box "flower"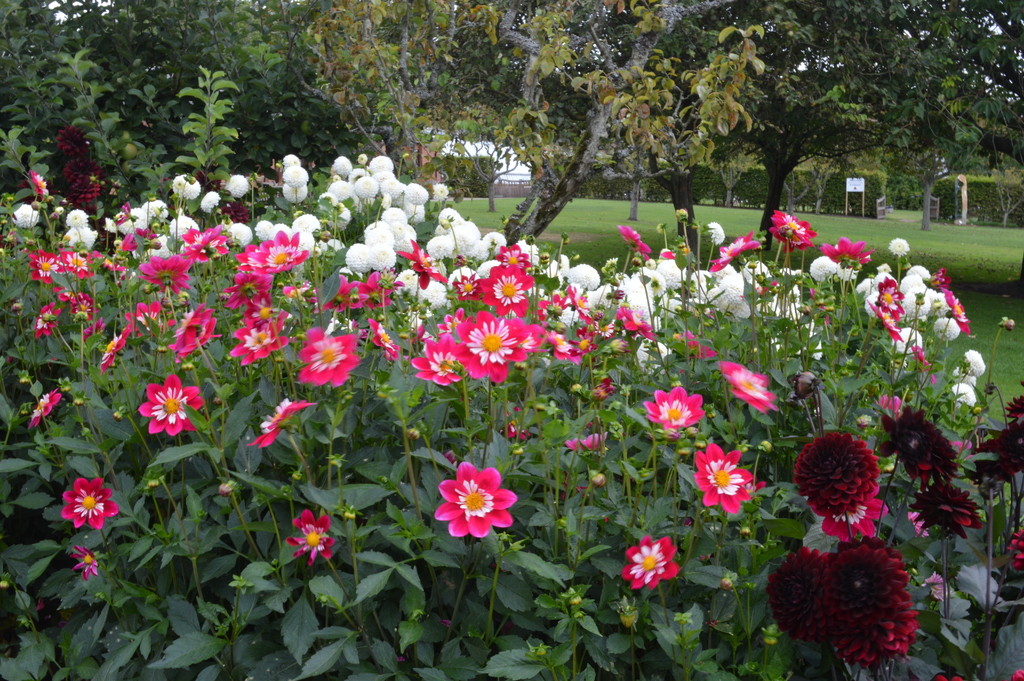
BBox(140, 373, 202, 436)
